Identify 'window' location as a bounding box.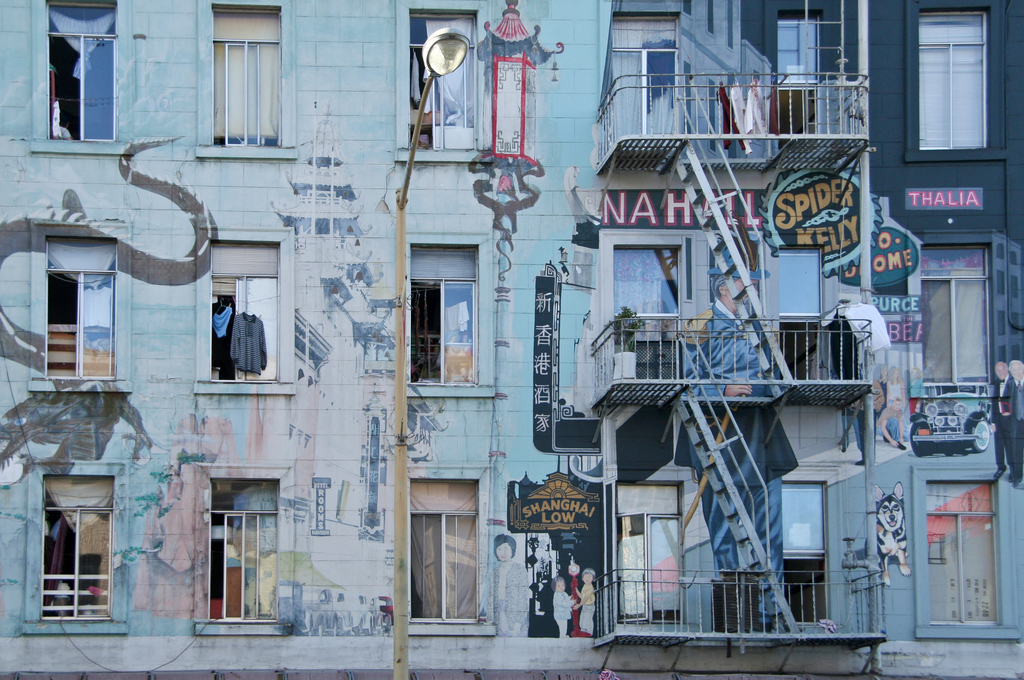
select_region(409, 7, 493, 152).
